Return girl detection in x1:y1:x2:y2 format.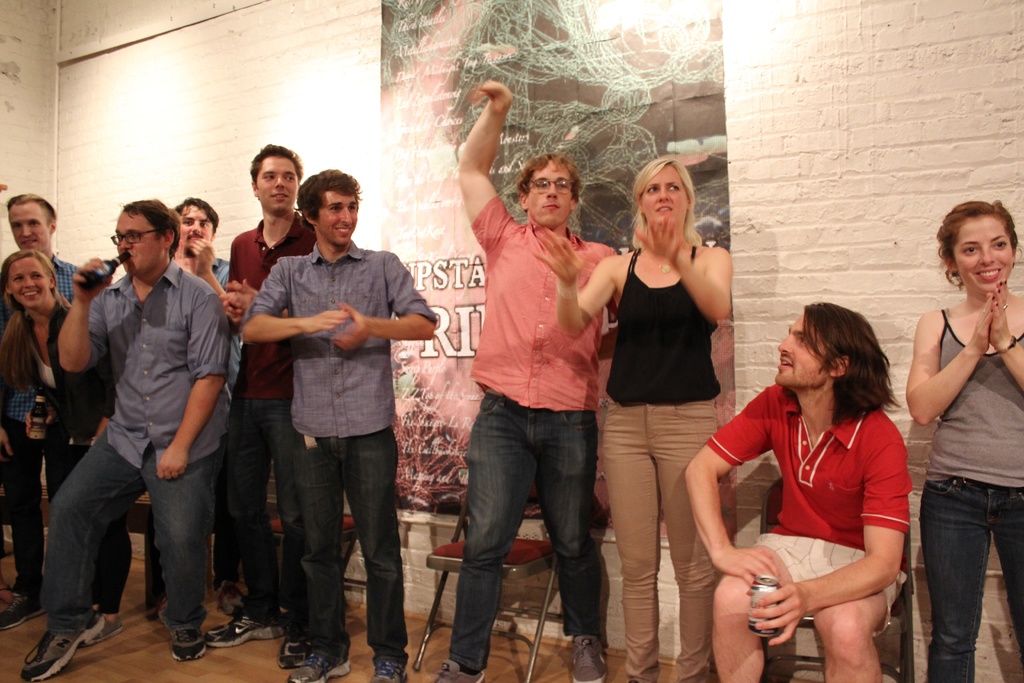
908:199:1023:682.
